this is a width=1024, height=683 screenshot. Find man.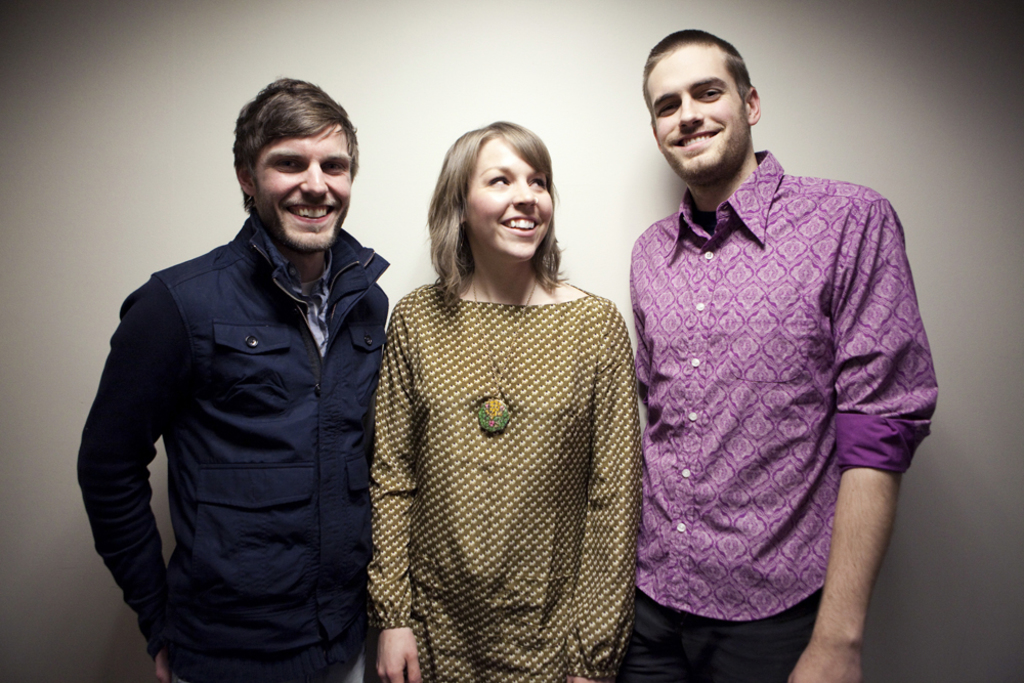
Bounding box: x1=621, y1=26, x2=939, y2=682.
